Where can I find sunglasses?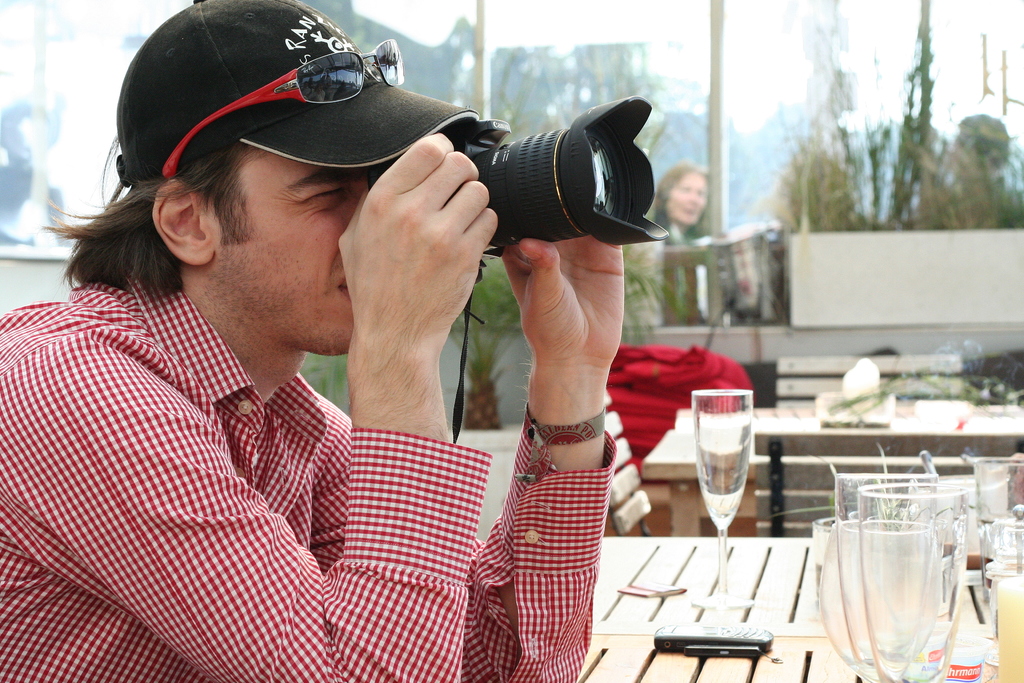
You can find it at bbox=[162, 41, 403, 183].
